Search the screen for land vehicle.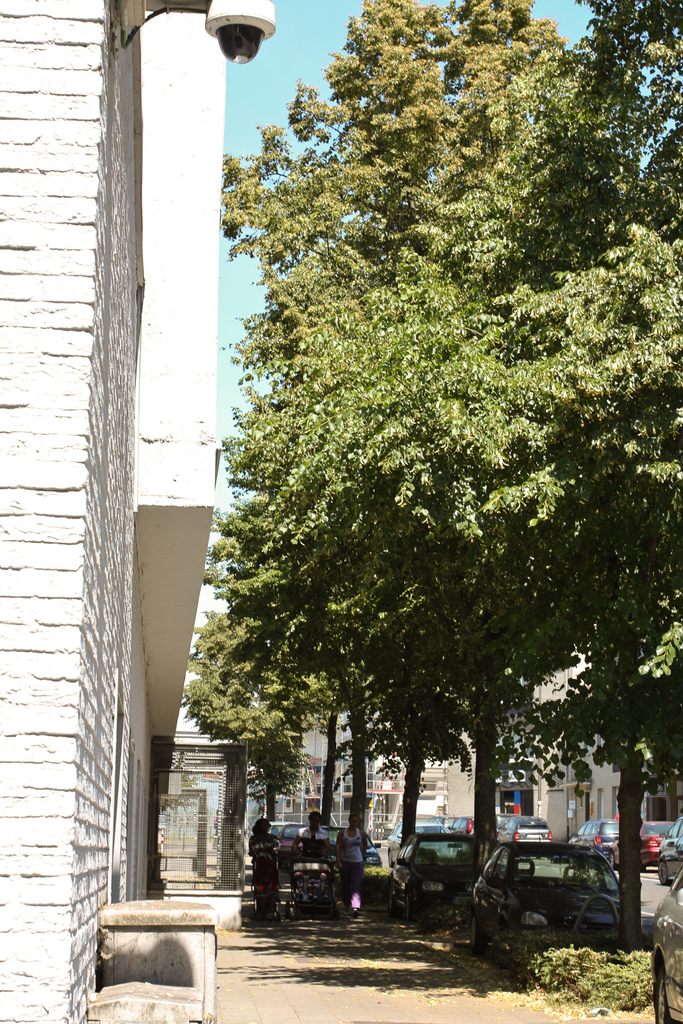
Found at {"left": 648, "top": 867, "right": 682, "bottom": 1023}.
